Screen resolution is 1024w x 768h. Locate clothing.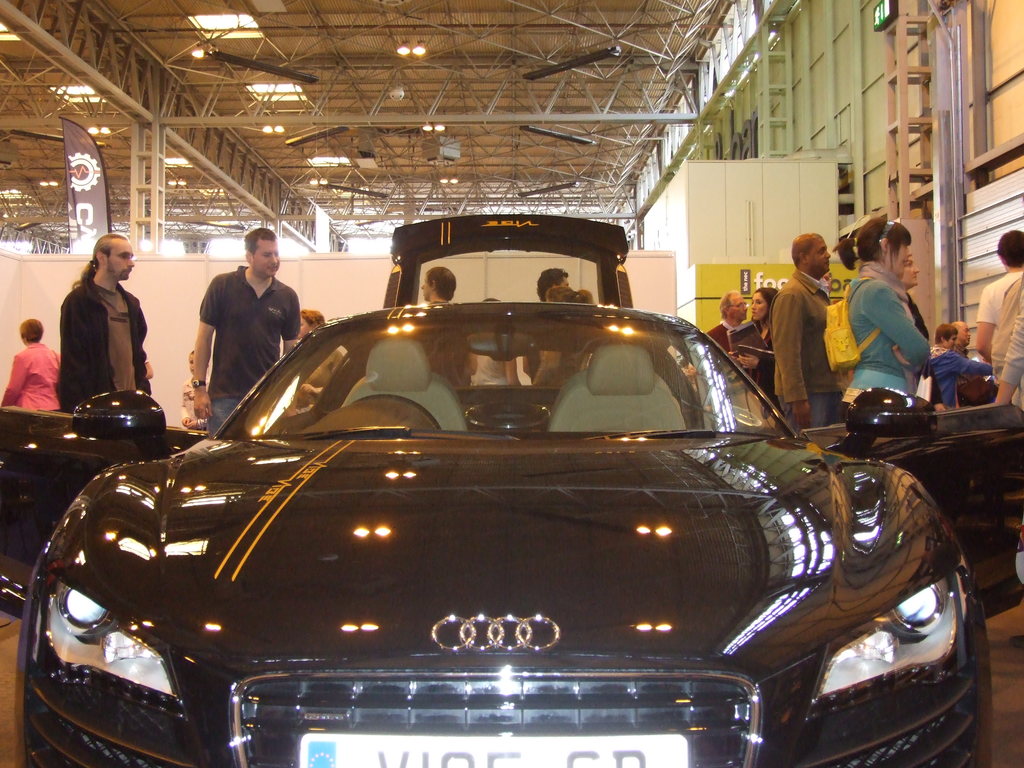
731, 303, 781, 387.
